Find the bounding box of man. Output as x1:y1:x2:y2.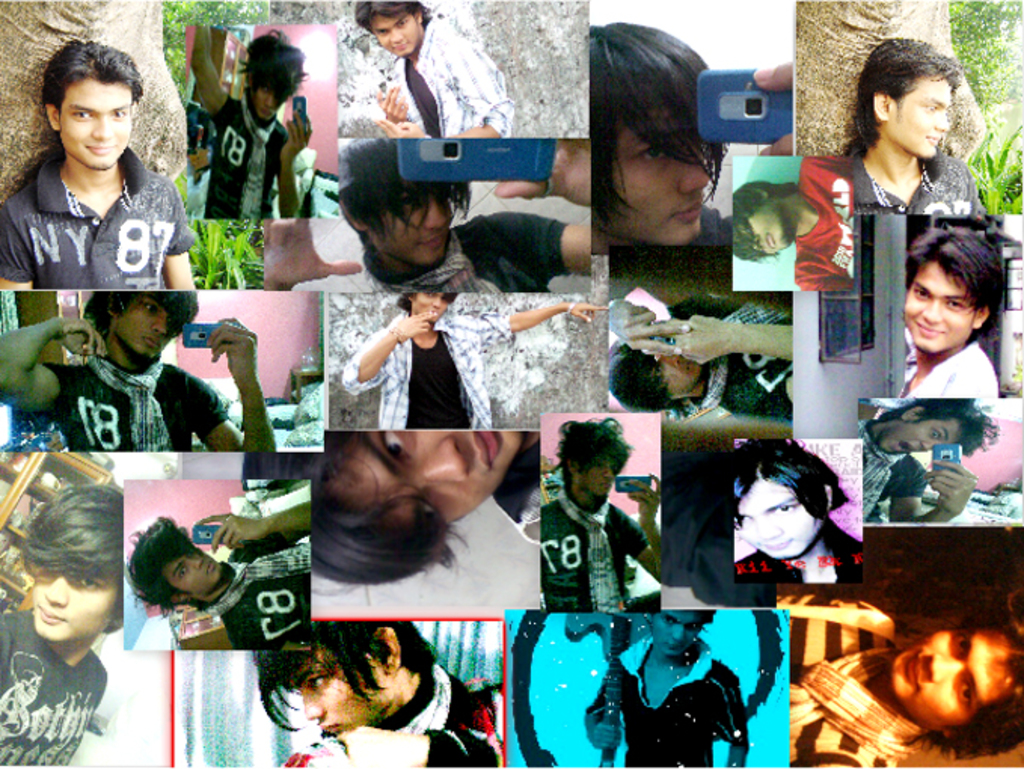
896:220:1006:398.
